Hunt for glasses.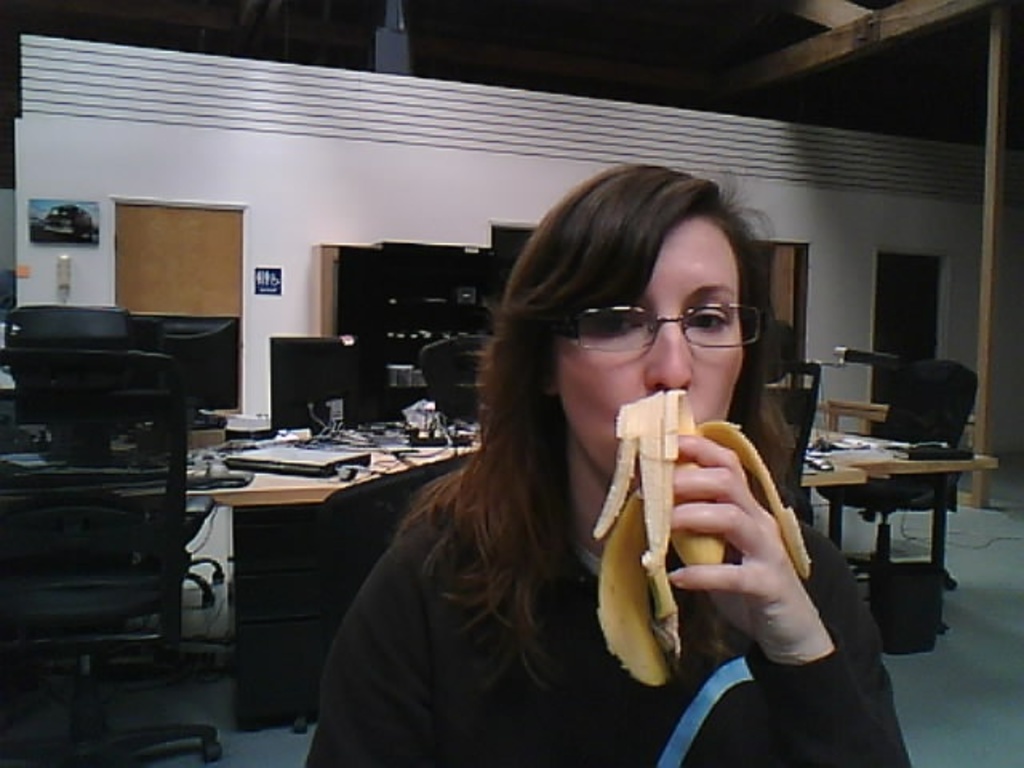
Hunted down at (left=552, top=304, right=782, bottom=355).
